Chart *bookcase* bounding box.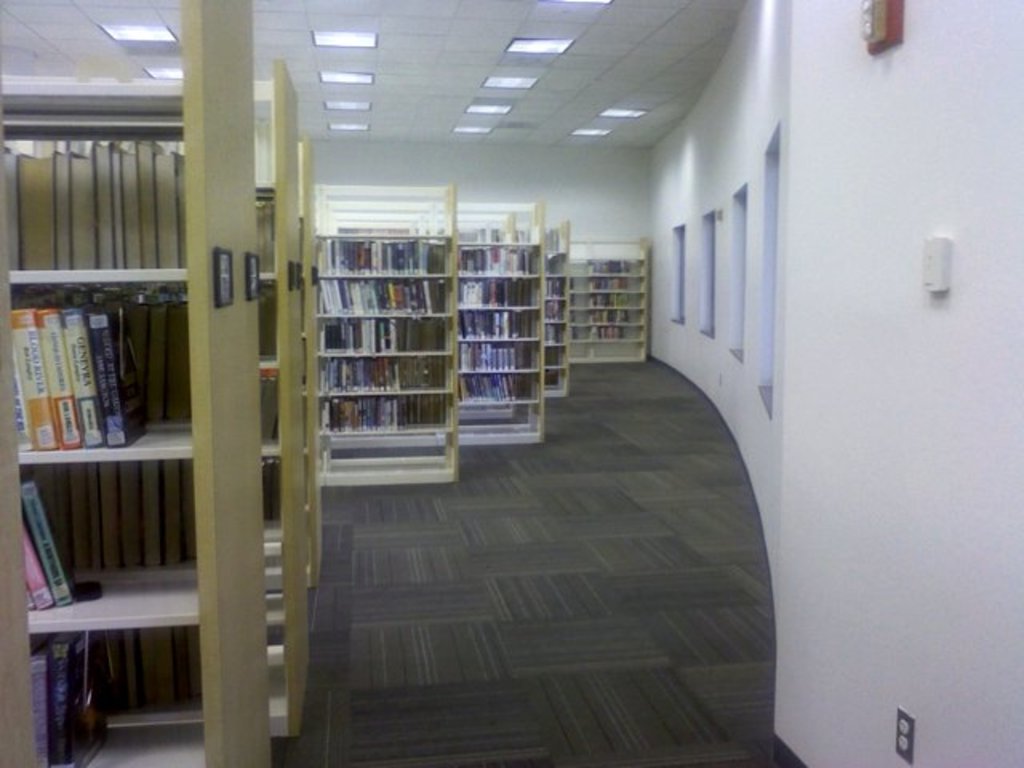
Charted: bbox(571, 237, 650, 366).
